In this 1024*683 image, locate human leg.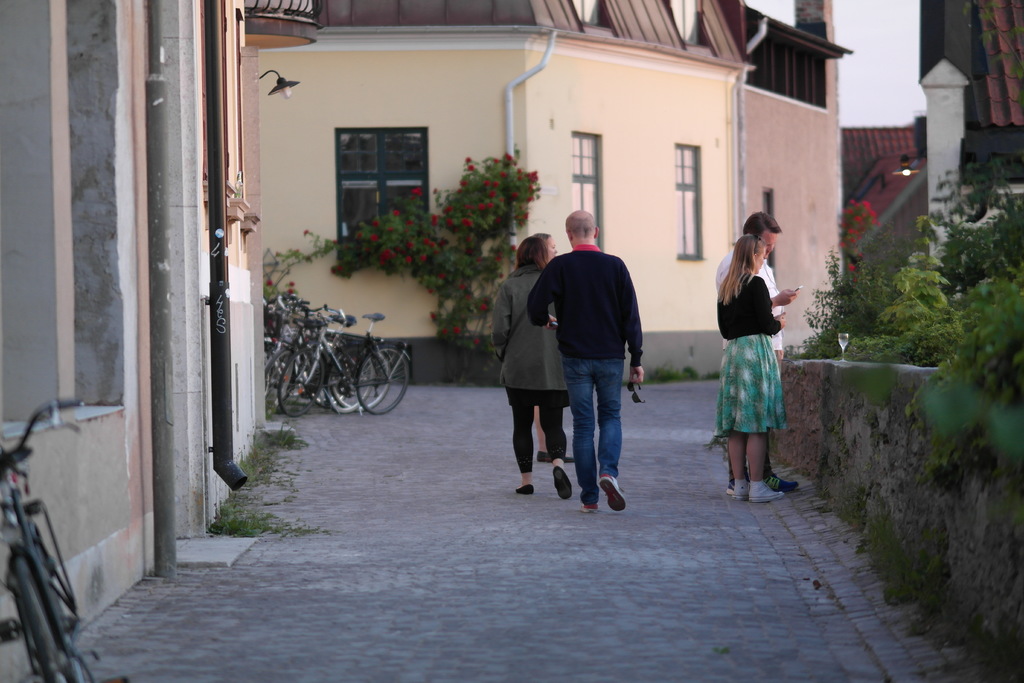
Bounding box: box=[752, 342, 785, 504].
